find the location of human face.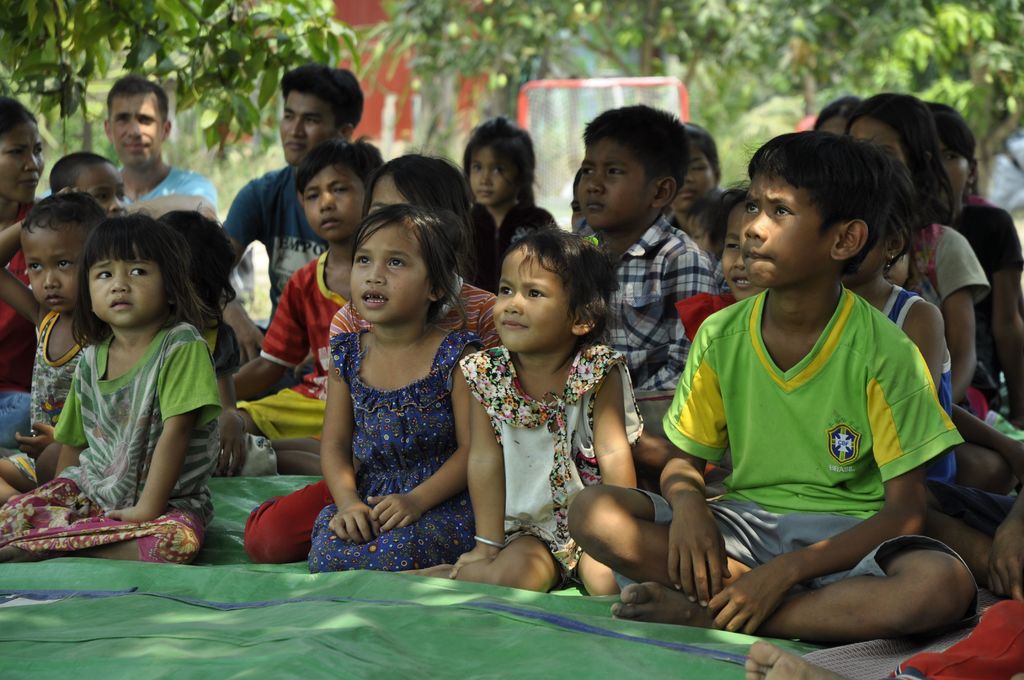
Location: (296, 159, 366, 247).
